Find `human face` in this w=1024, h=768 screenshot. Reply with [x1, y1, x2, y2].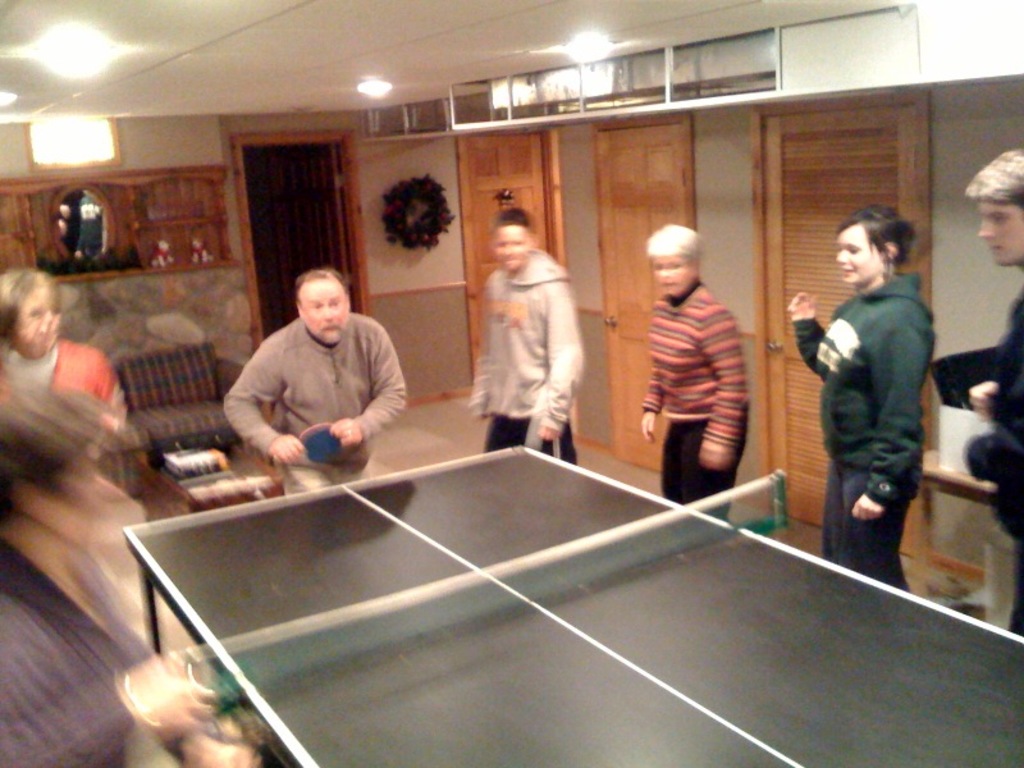
[494, 220, 531, 273].
